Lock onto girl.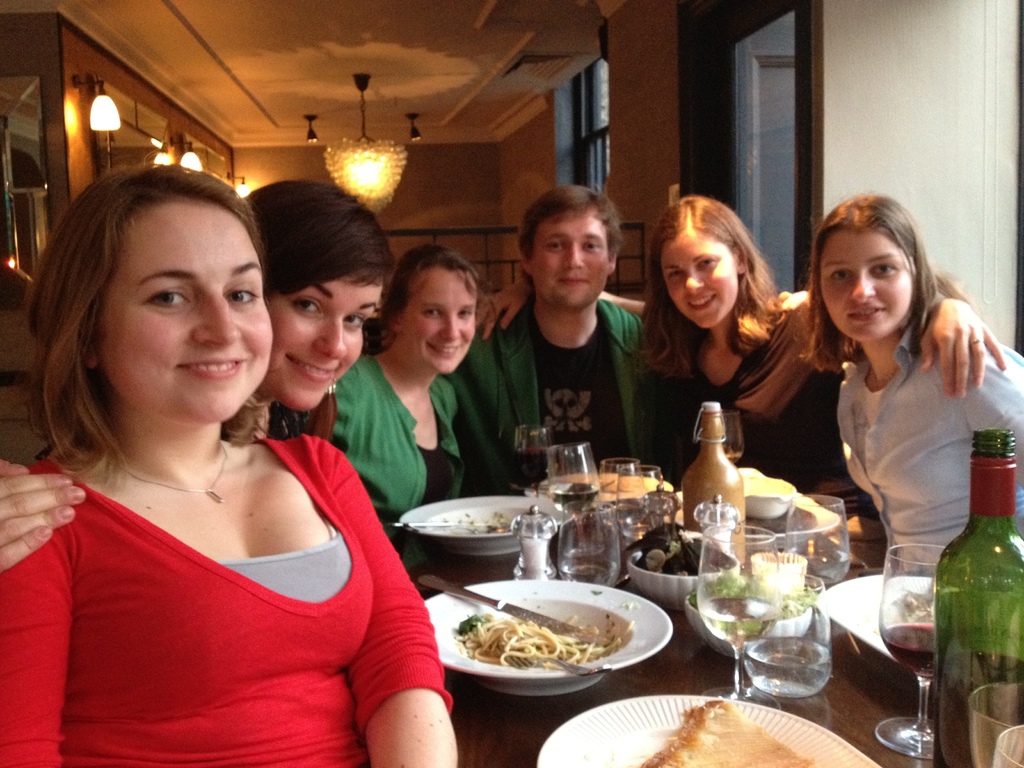
Locked: rect(337, 241, 488, 521).
